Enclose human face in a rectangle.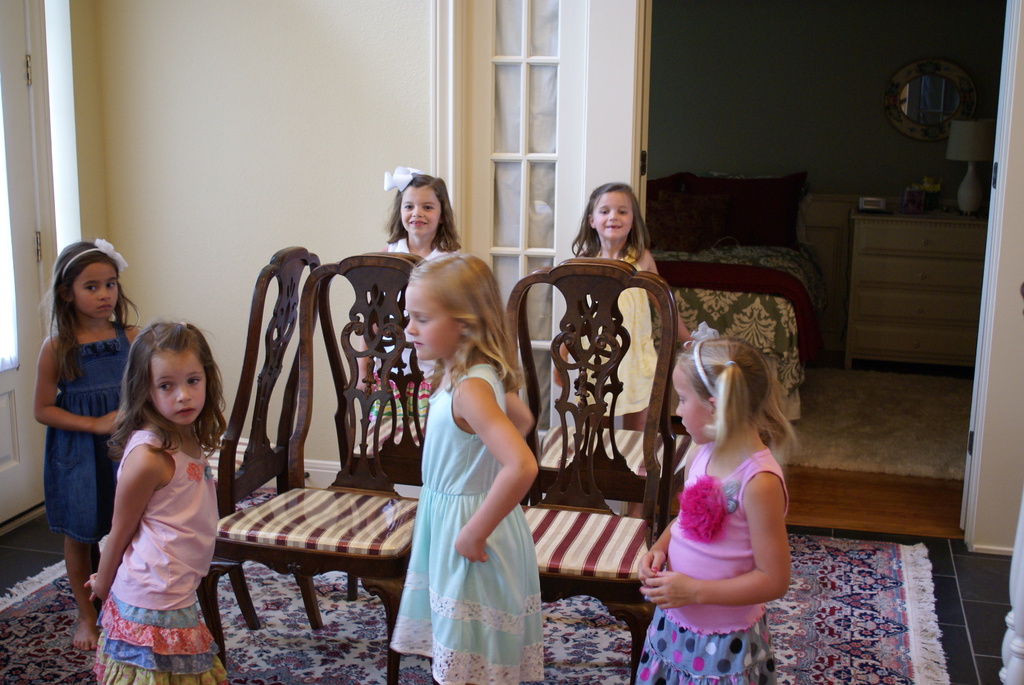
box=[148, 351, 206, 425].
